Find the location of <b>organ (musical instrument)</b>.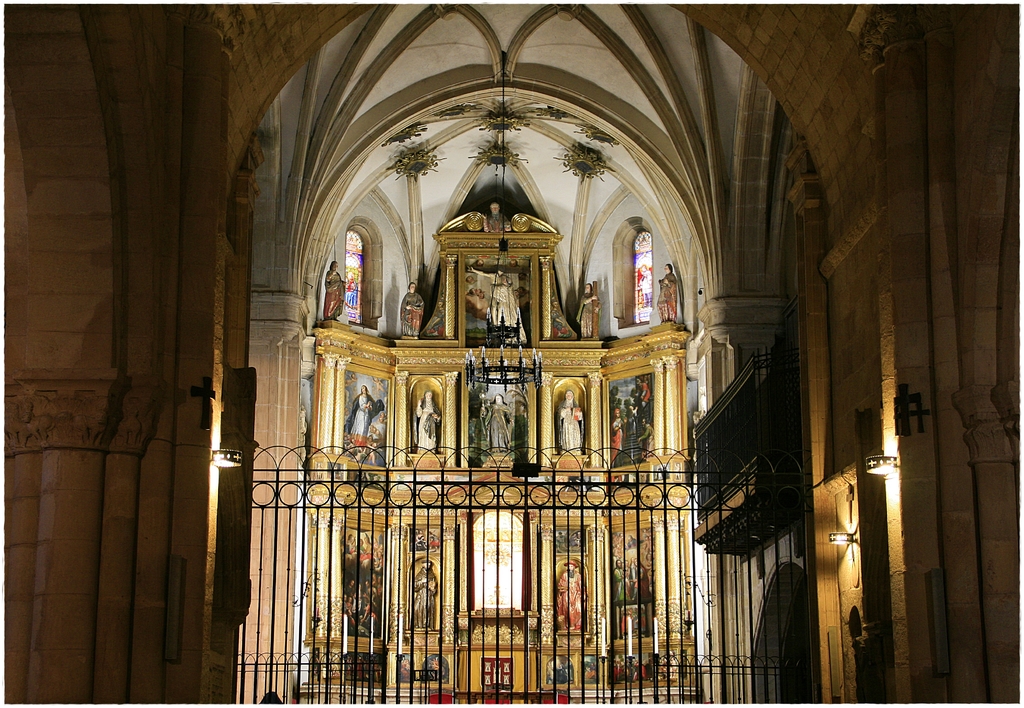
Location: detection(307, 199, 734, 707).
